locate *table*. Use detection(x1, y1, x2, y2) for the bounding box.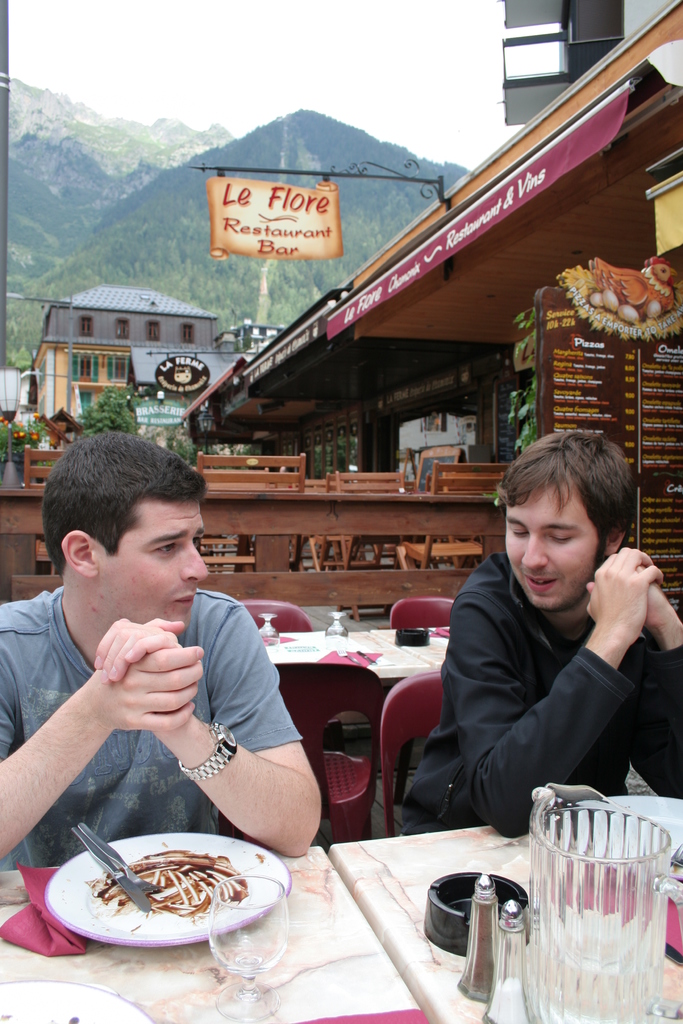
detection(264, 633, 432, 675).
